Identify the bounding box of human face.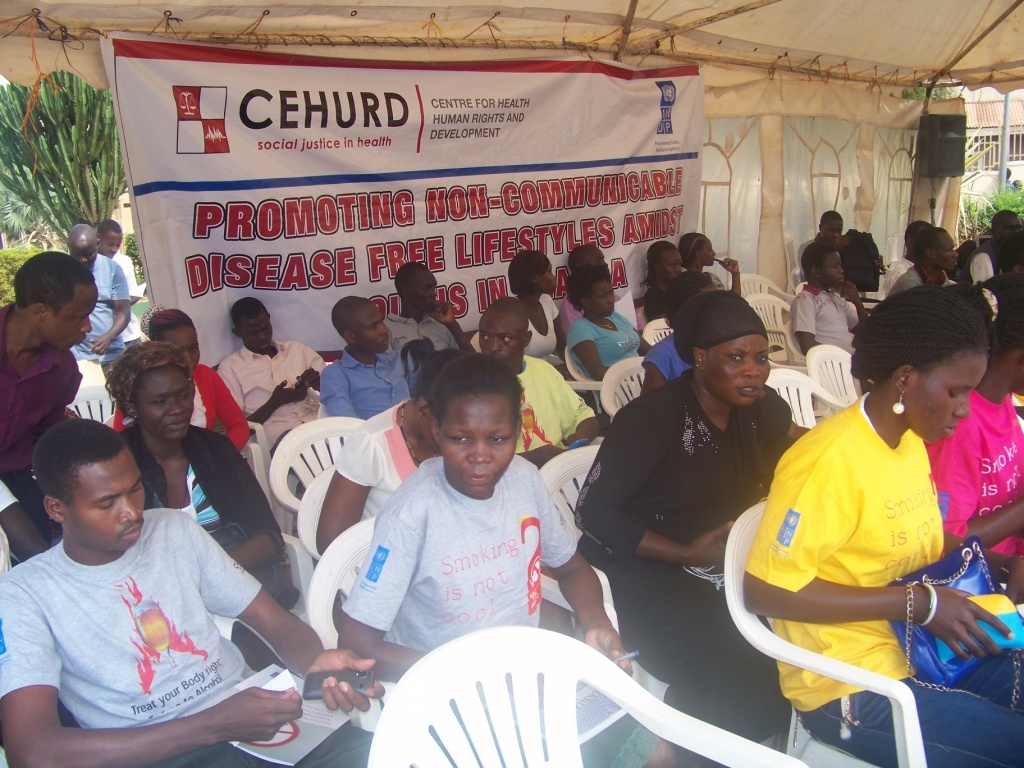
{"x1": 937, "y1": 233, "x2": 954, "y2": 267}.
